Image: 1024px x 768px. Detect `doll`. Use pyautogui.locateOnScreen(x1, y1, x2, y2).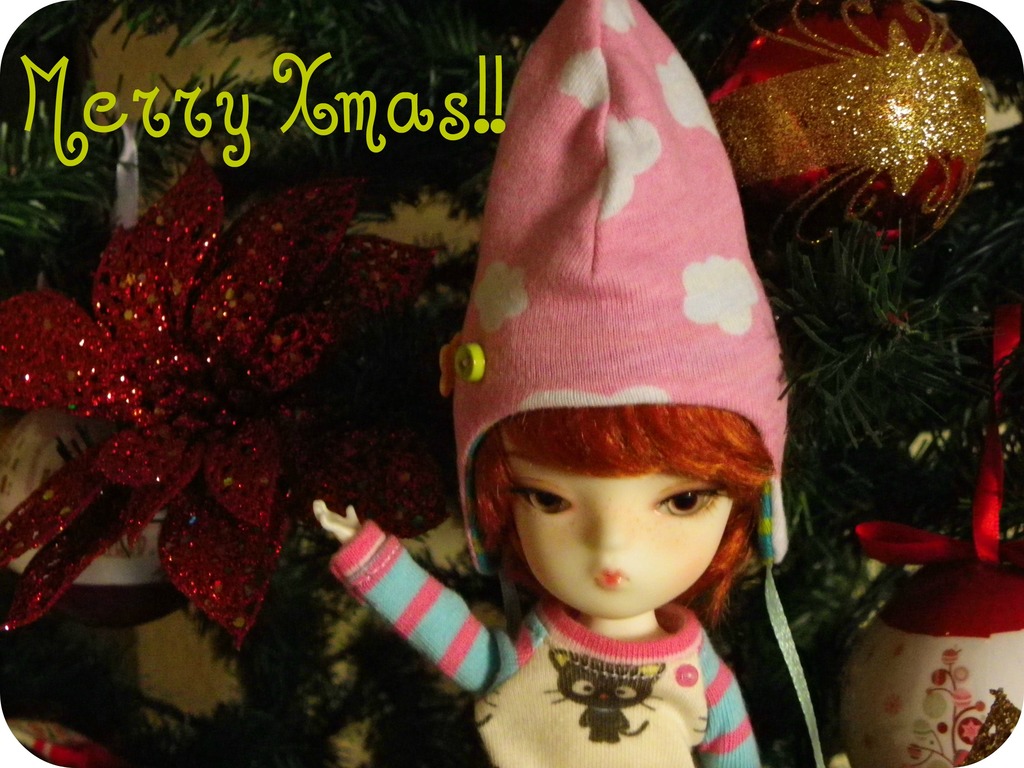
pyautogui.locateOnScreen(222, 45, 767, 742).
